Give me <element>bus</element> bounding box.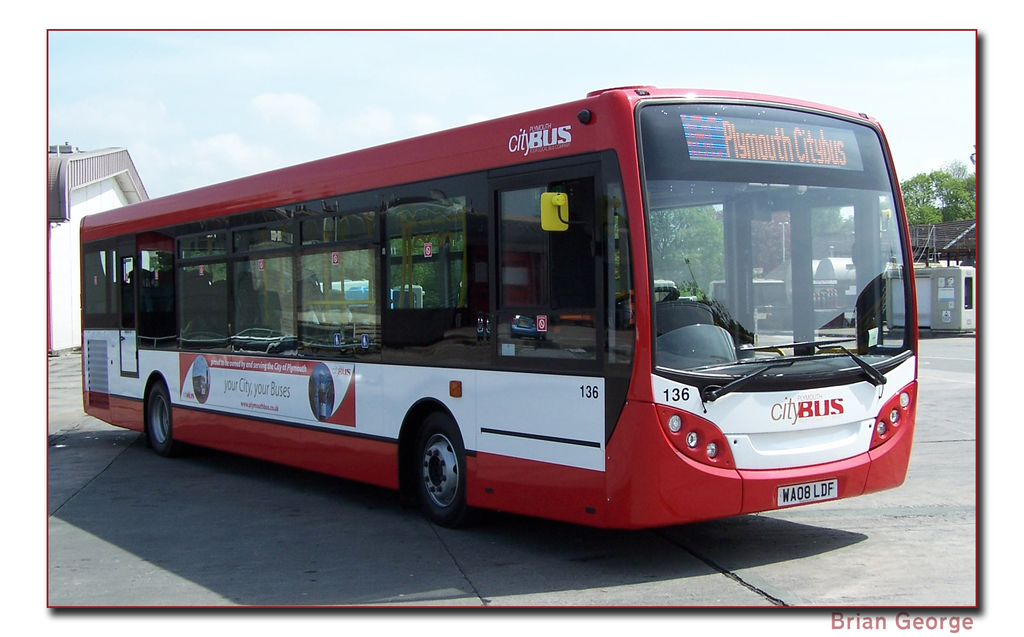
region(82, 79, 920, 528).
